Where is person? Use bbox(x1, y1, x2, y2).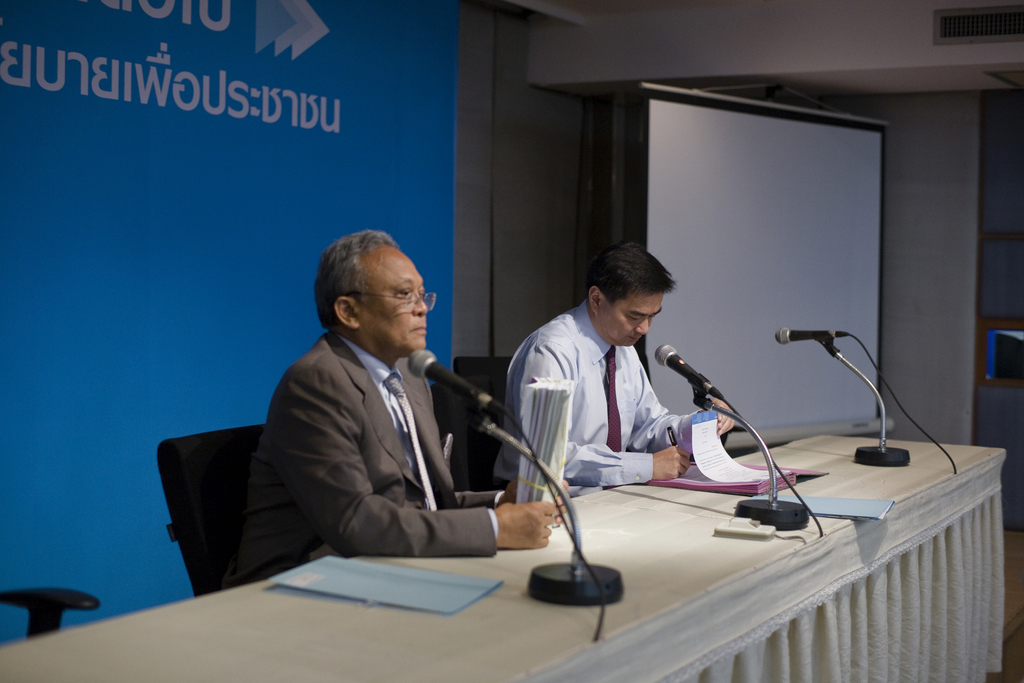
bbox(501, 241, 732, 483).
